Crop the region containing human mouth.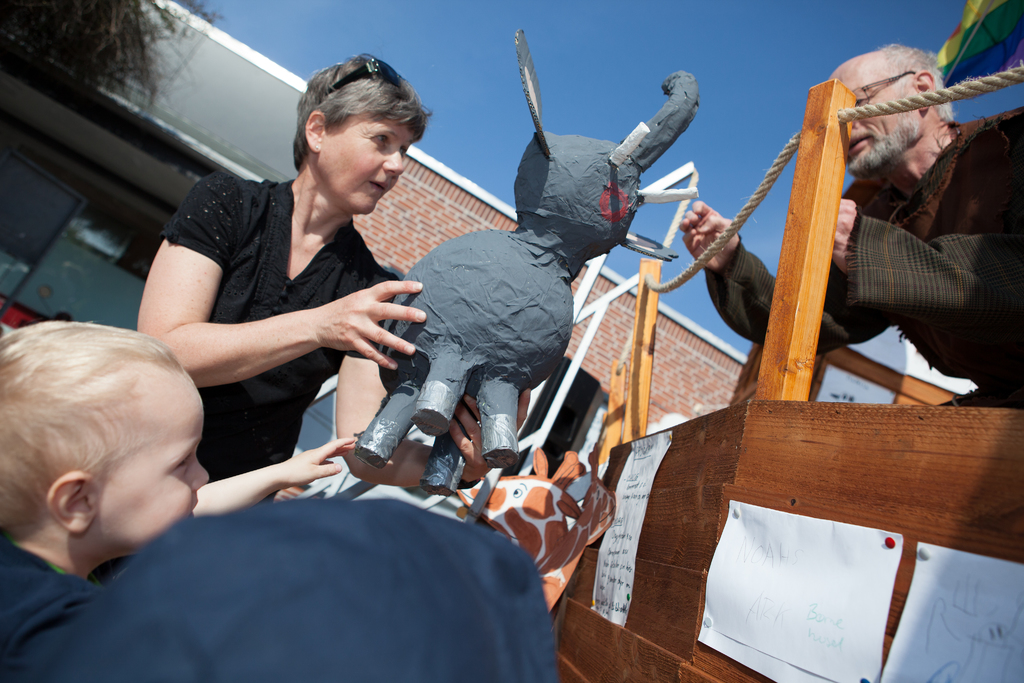
Crop region: box=[373, 179, 386, 193].
